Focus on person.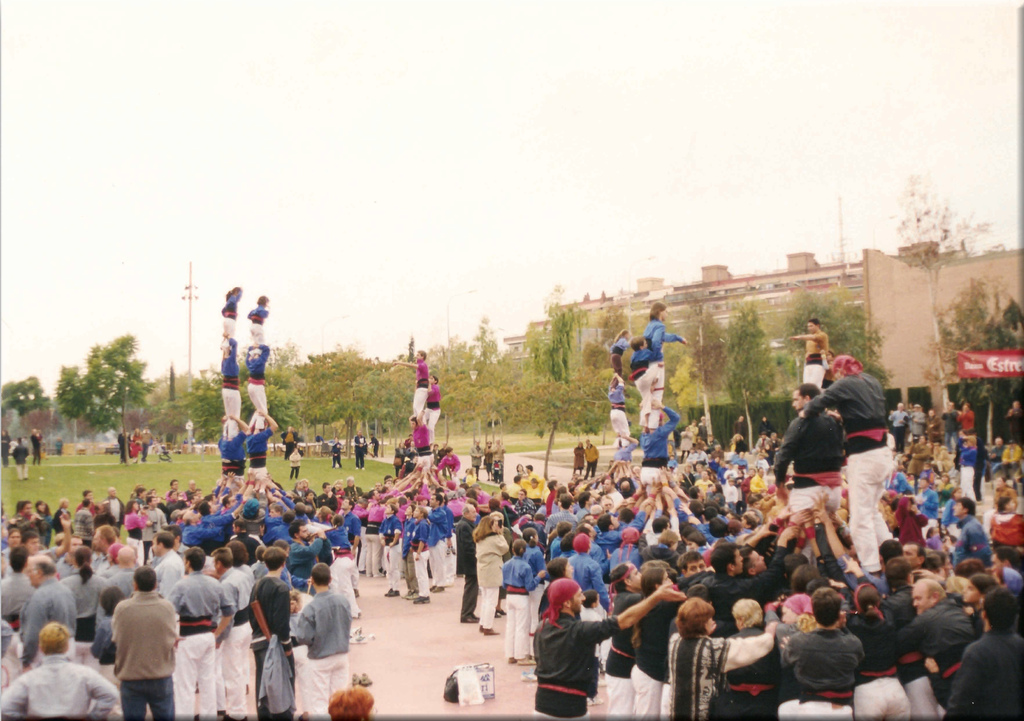
Focused at 962 404 975 432.
